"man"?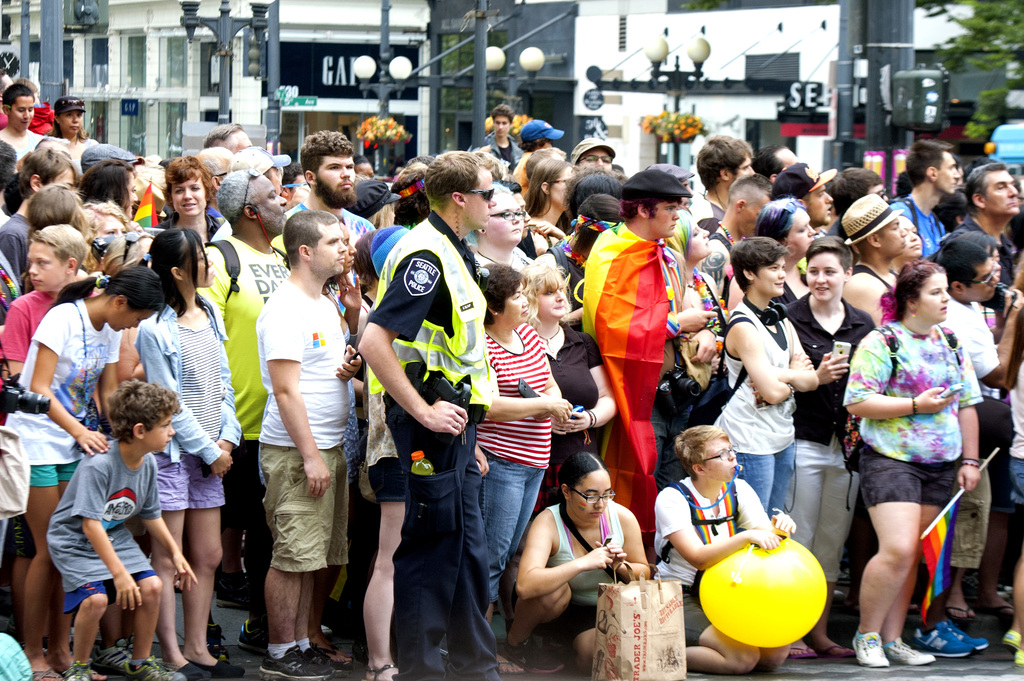
(left=912, top=235, right=1023, bottom=654)
